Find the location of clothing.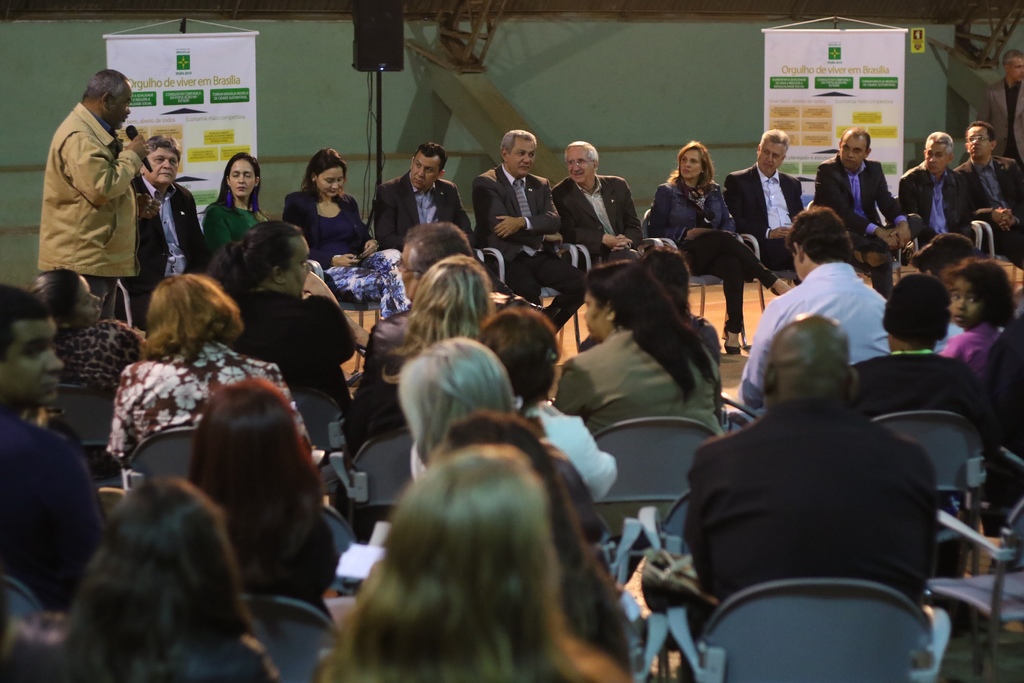
Location: 126 168 207 319.
